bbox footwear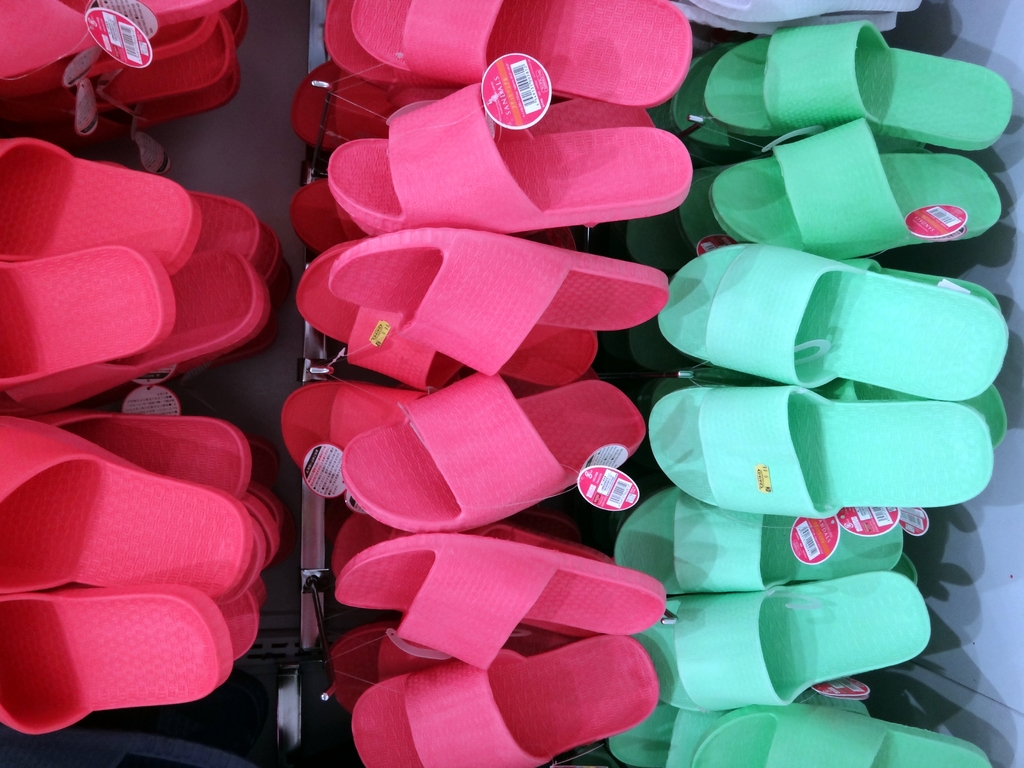
<box>693,254,1002,365</box>
